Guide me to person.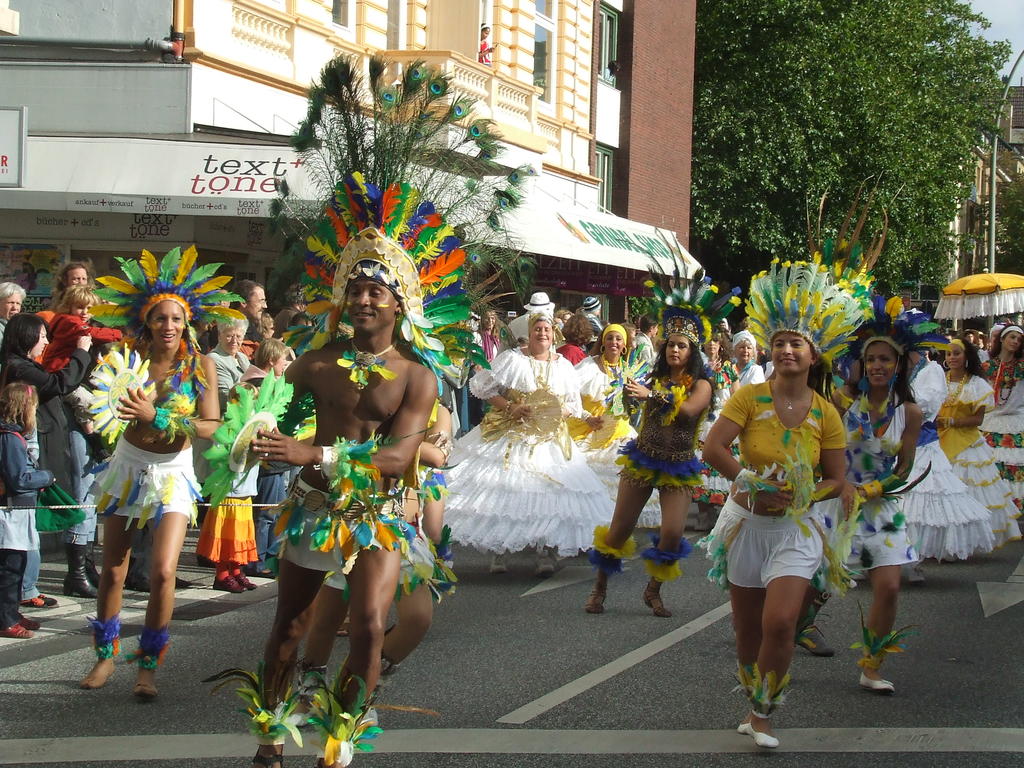
Guidance: pyautogui.locateOnScreen(584, 328, 712, 619).
